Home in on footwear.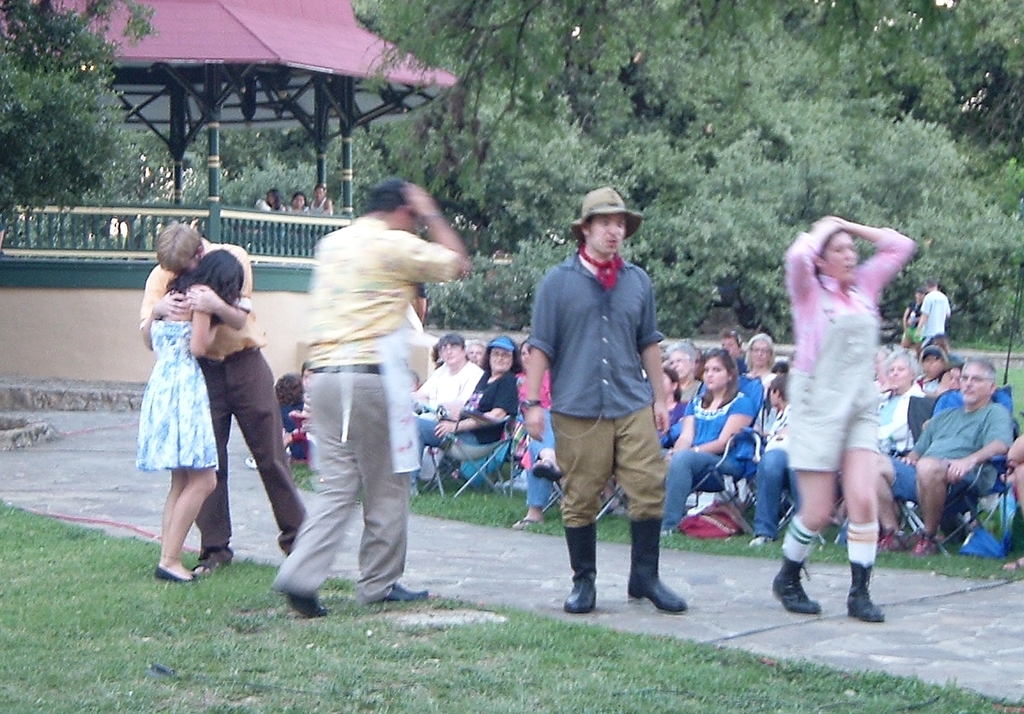
Homed in at box=[529, 457, 558, 481].
